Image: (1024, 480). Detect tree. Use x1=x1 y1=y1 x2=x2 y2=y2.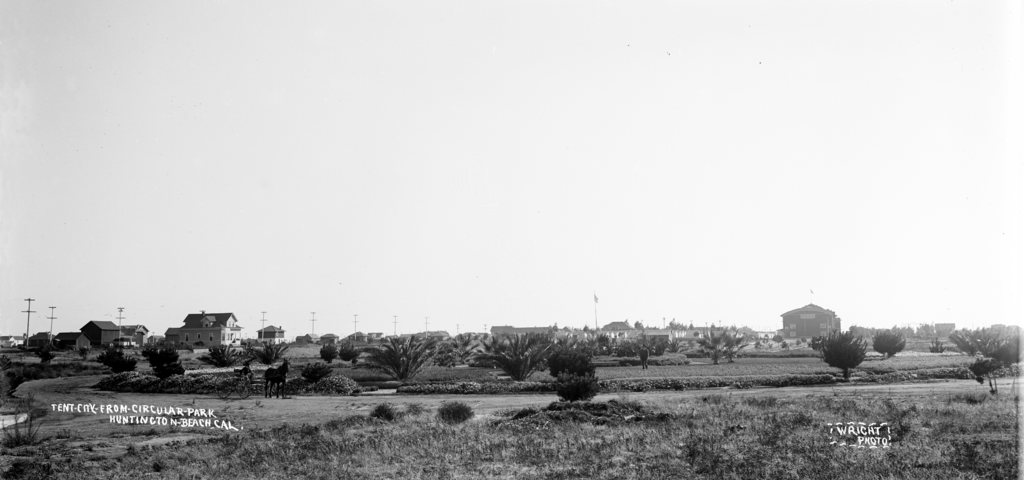
x1=191 y1=338 x2=241 y2=371.
